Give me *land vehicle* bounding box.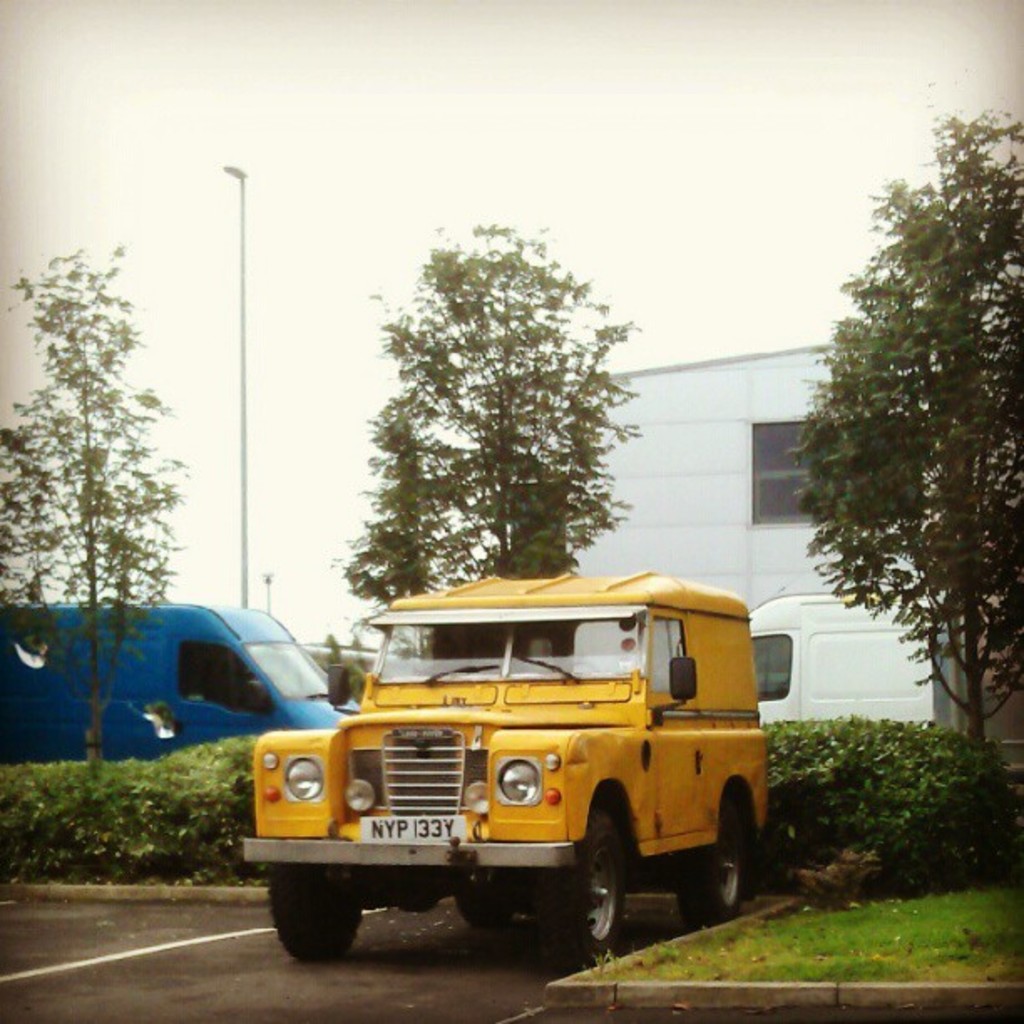
locate(244, 577, 786, 975).
